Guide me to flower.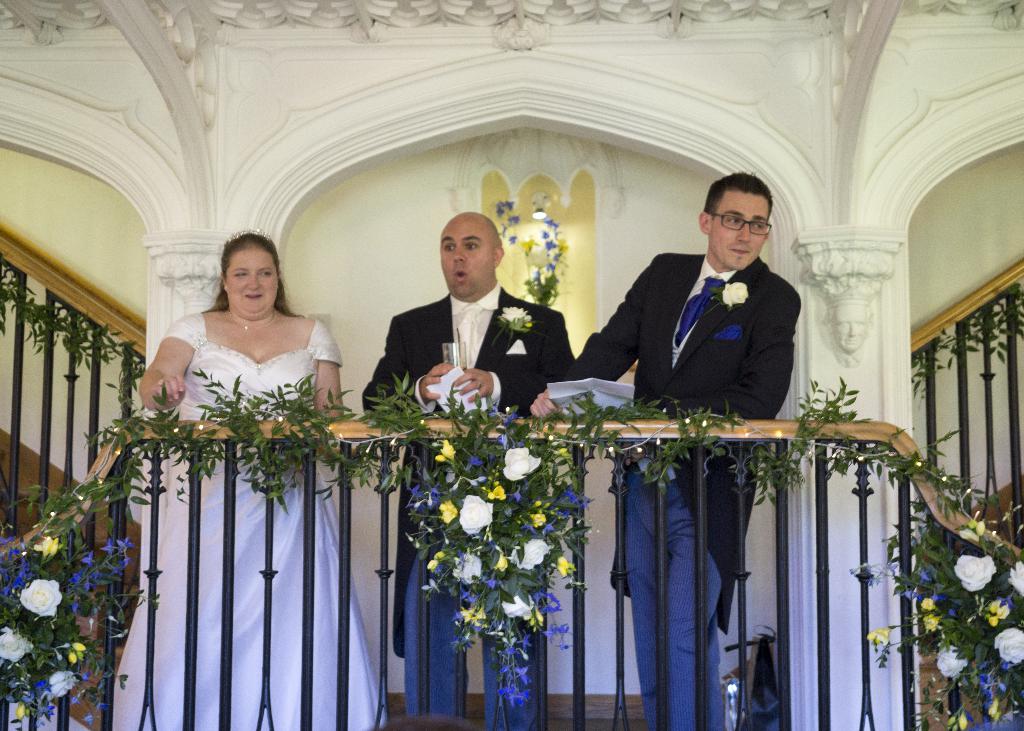
Guidance: {"left": 488, "top": 483, "right": 506, "bottom": 501}.
